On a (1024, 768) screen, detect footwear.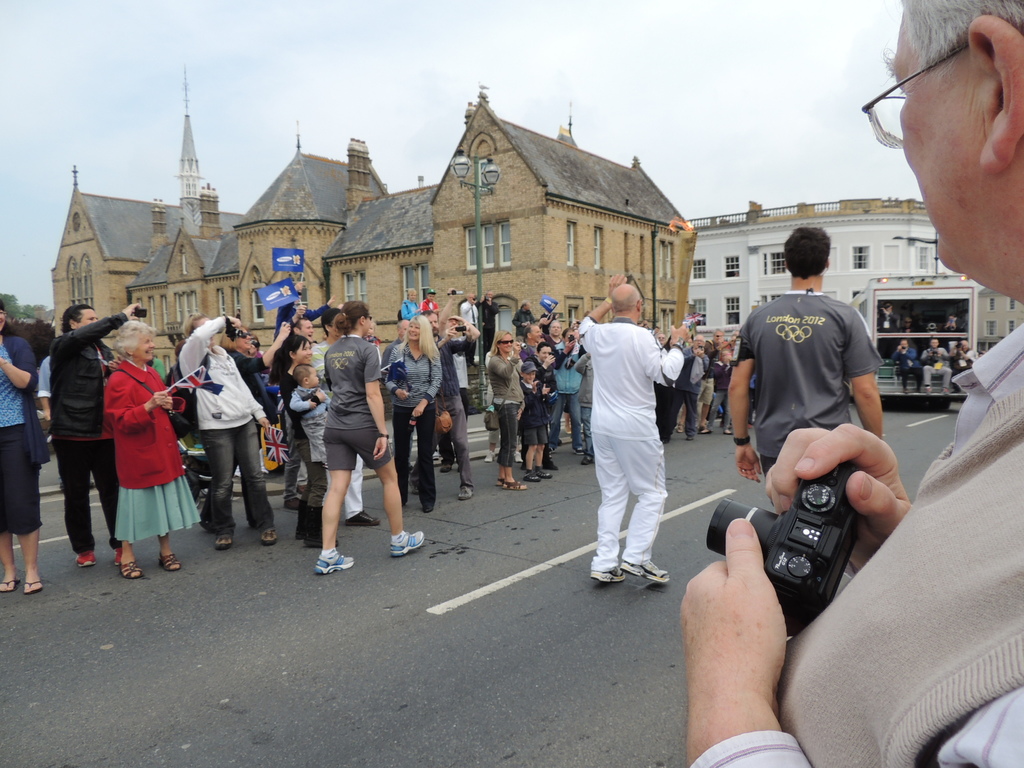
[x1=516, y1=451, x2=522, y2=462].
